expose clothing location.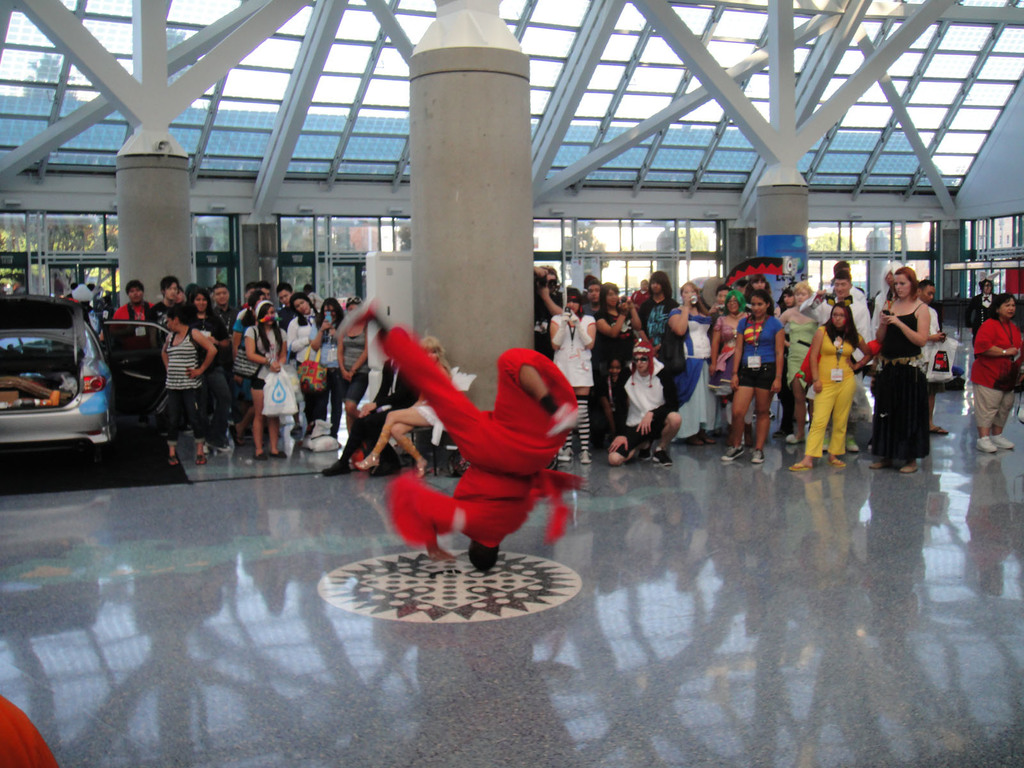
Exposed at region(110, 303, 156, 323).
